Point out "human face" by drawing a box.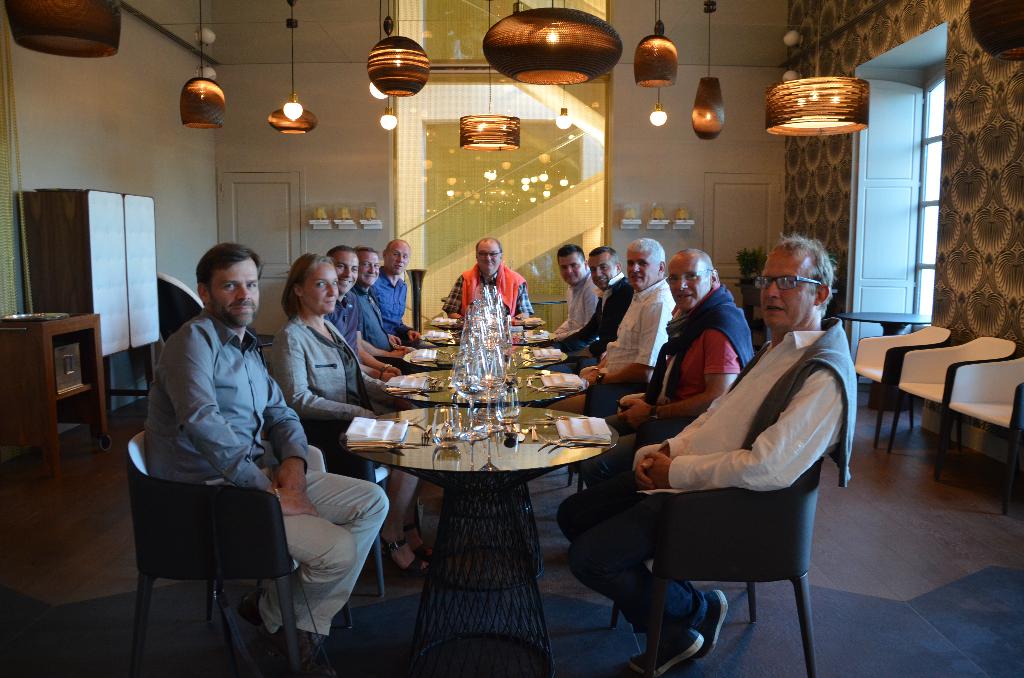
bbox(385, 246, 410, 273).
